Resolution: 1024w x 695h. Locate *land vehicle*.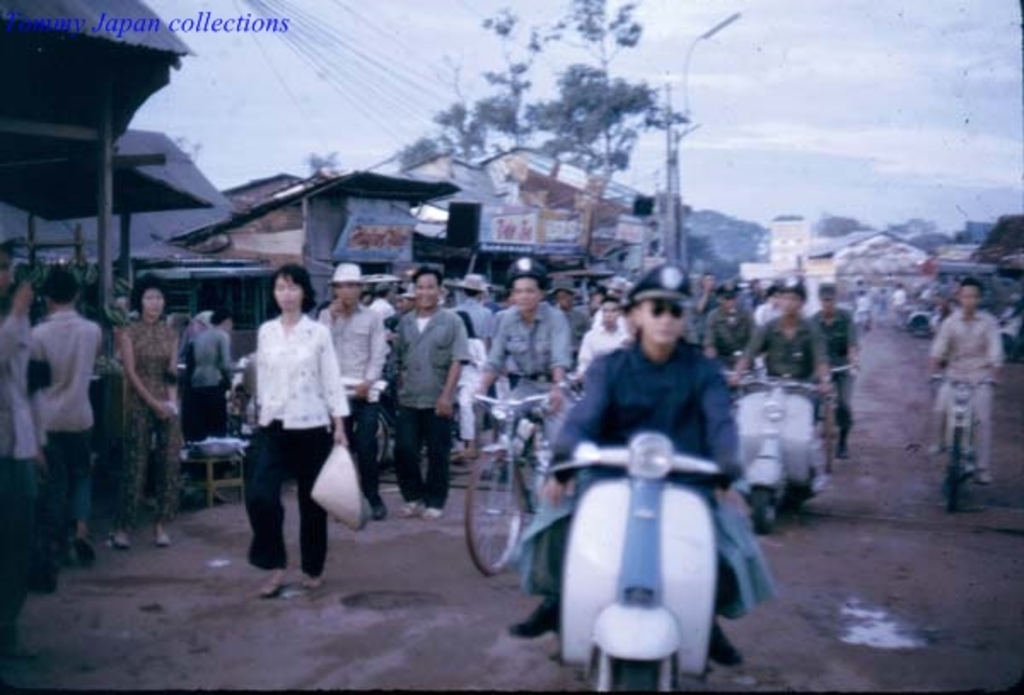
locate(471, 389, 551, 581).
